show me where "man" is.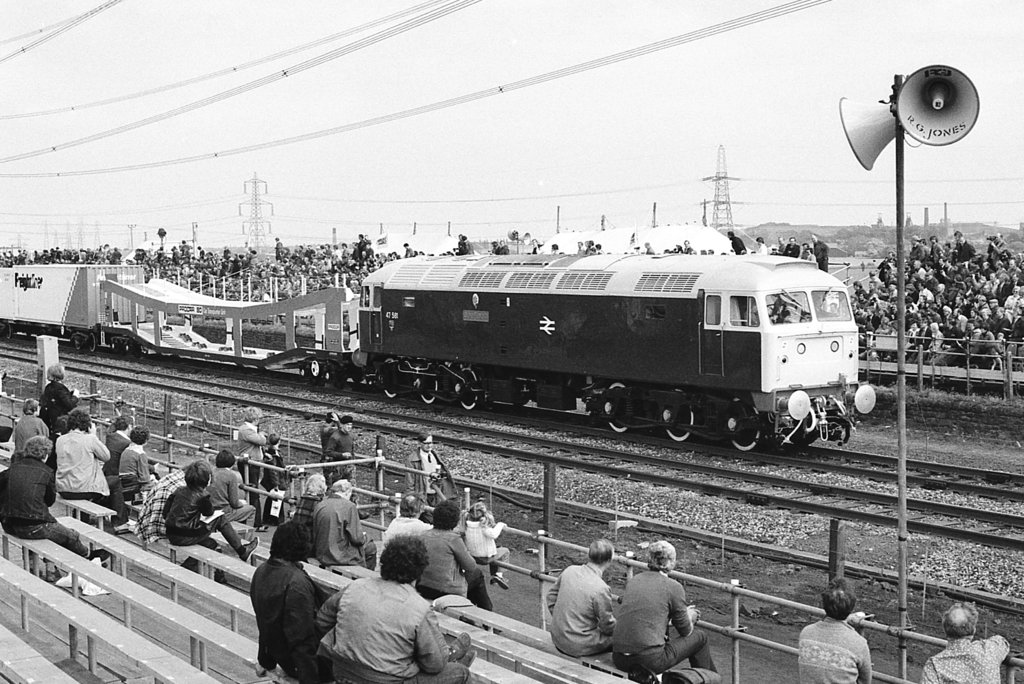
"man" is at [543, 537, 623, 659].
